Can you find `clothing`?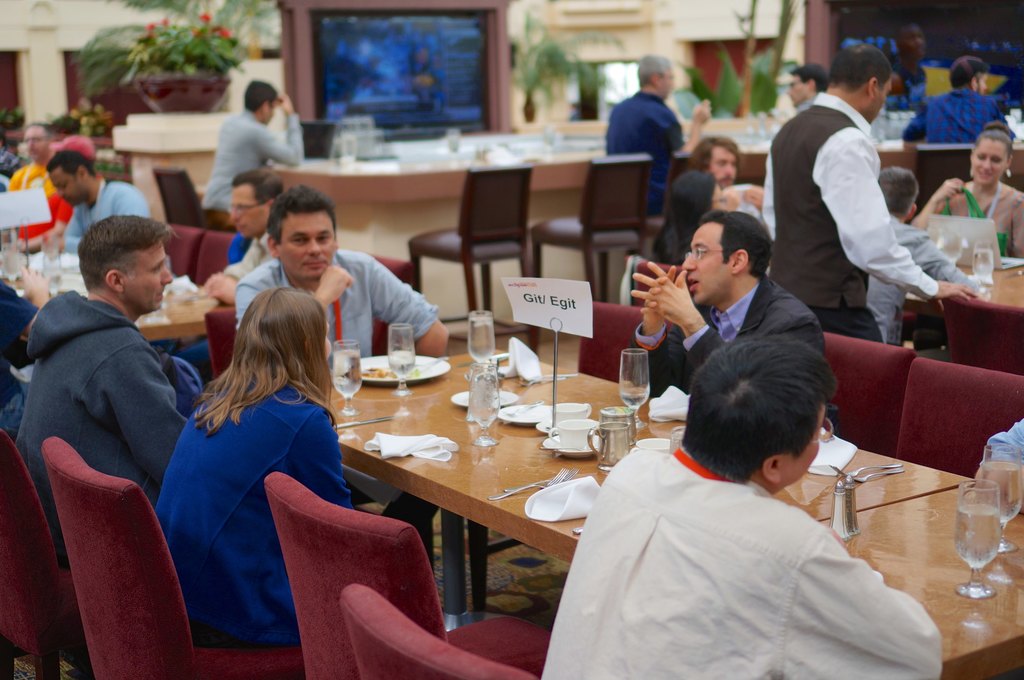
Yes, bounding box: 657, 173, 716, 267.
